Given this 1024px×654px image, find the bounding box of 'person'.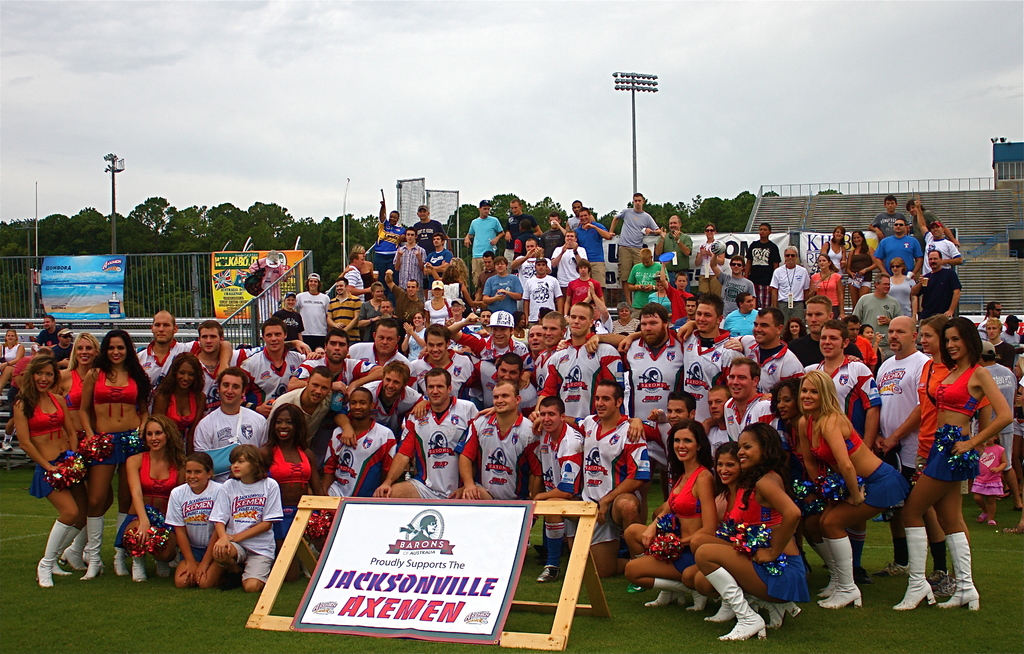
box=[403, 323, 479, 403].
